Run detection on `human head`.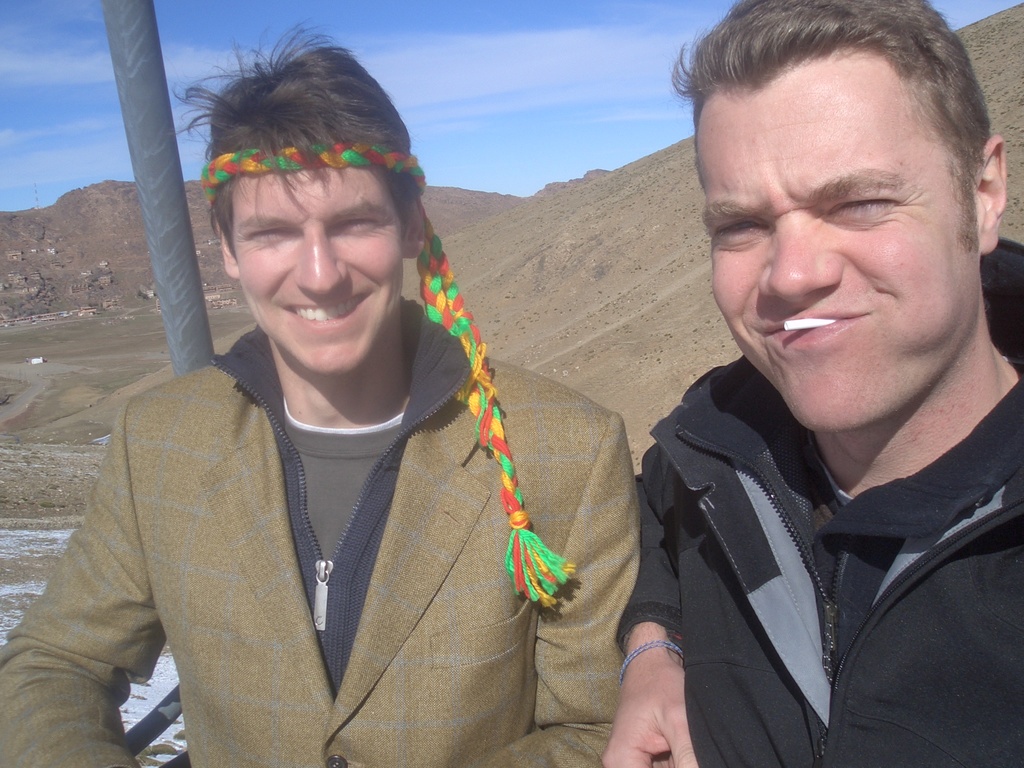
Result: region(195, 64, 436, 390).
